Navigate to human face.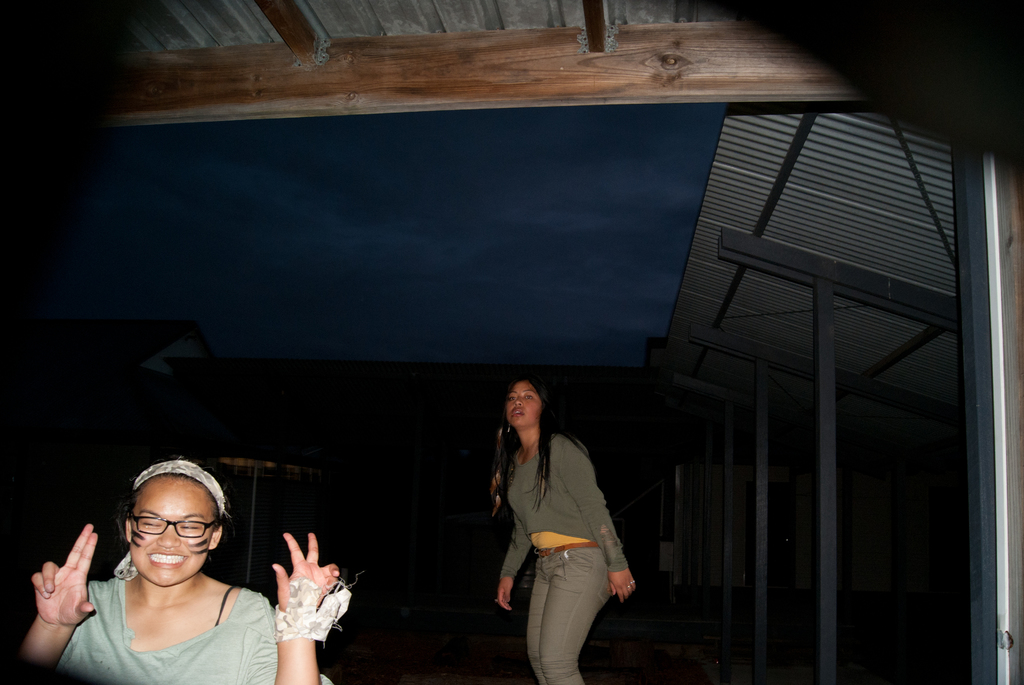
Navigation target: bbox(506, 381, 534, 432).
